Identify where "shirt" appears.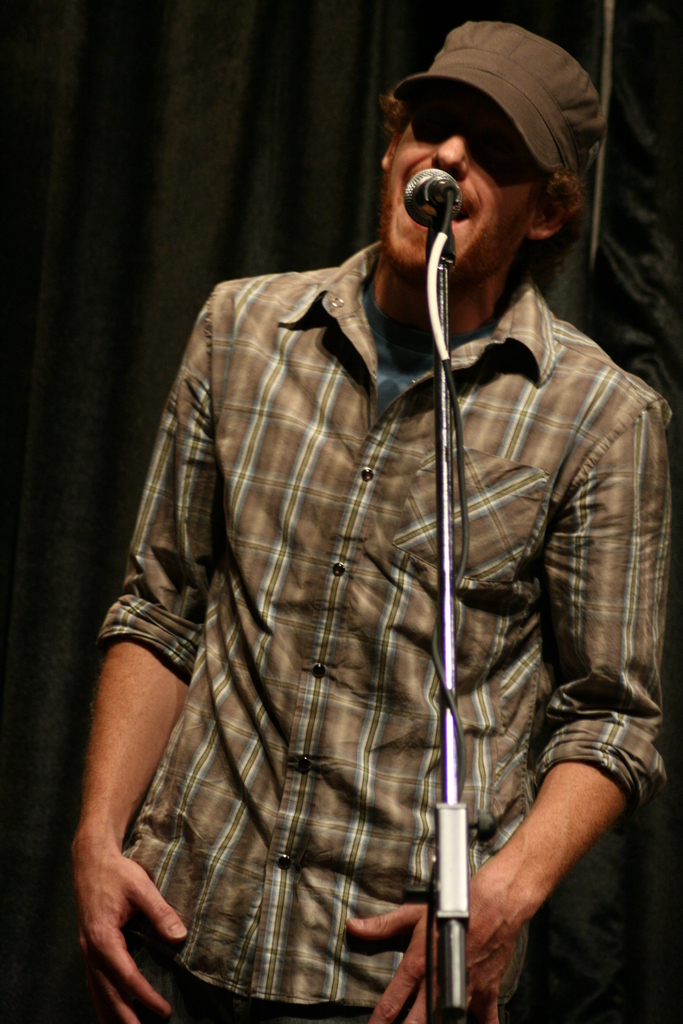
Appears at l=97, t=237, r=666, b=1007.
